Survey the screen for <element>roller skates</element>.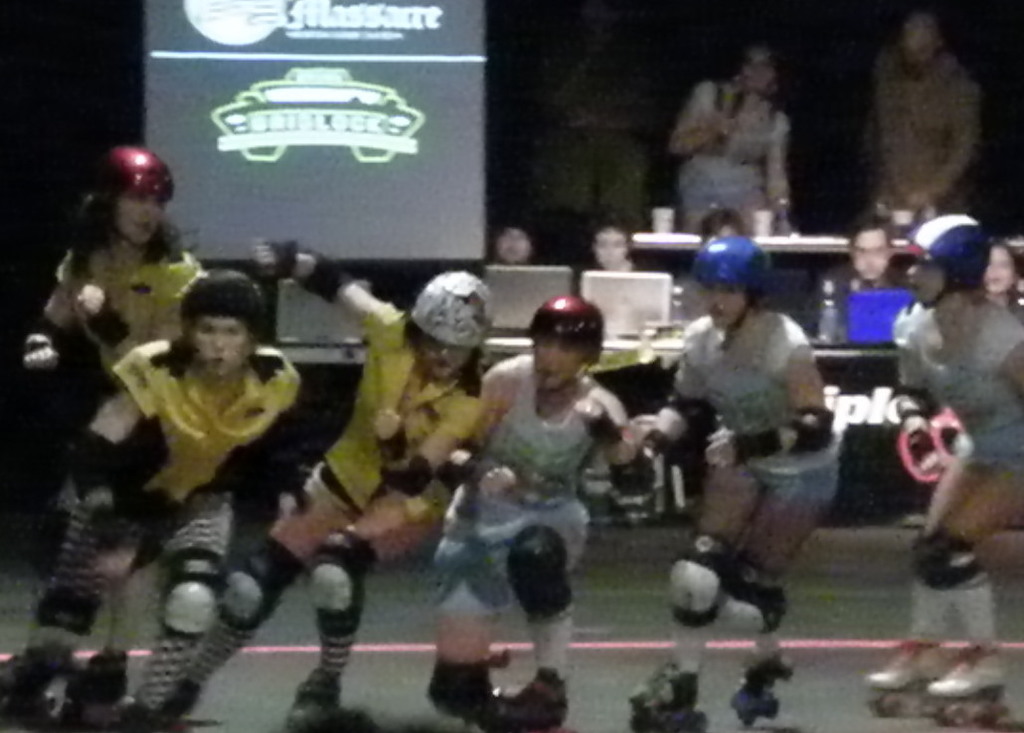
Survey found: x1=511, y1=672, x2=571, y2=732.
